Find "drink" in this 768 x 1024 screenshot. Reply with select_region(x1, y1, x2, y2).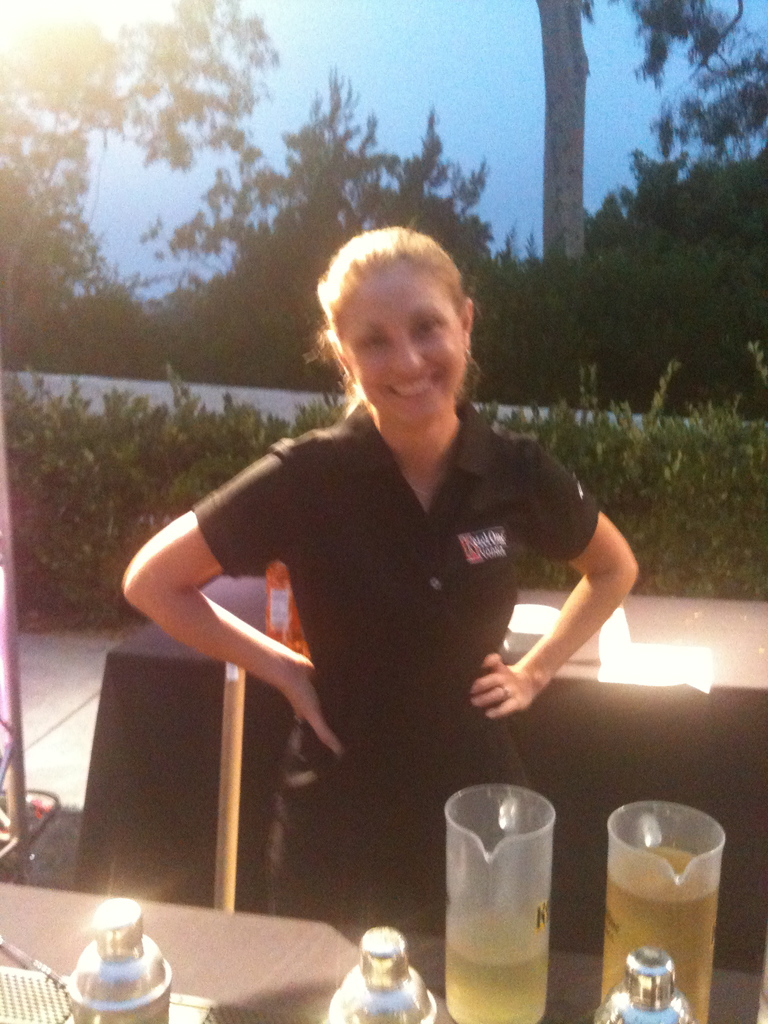
select_region(601, 848, 718, 1023).
